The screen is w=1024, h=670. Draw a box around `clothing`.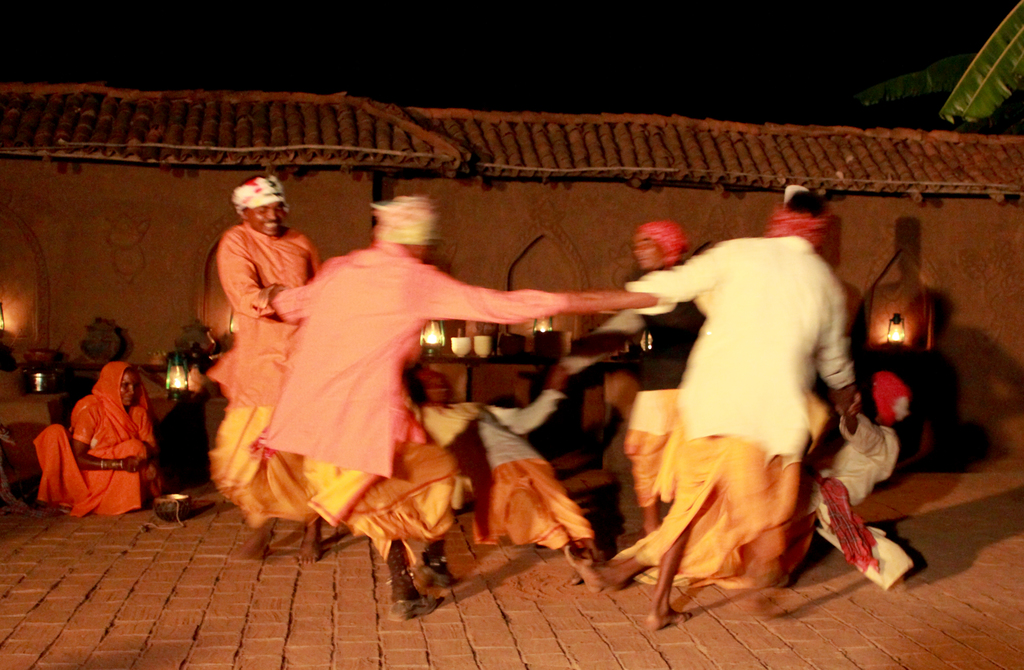
bbox(408, 388, 595, 559).
